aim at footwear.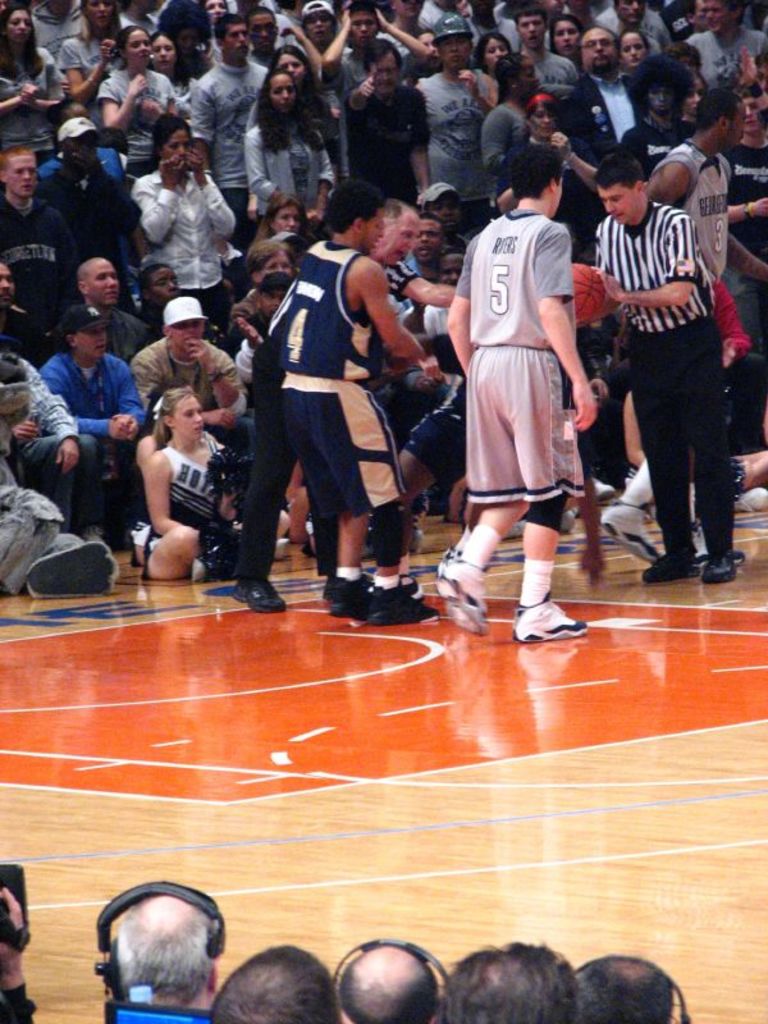
Aimed at l=370, t=568, r=438, b=625.
